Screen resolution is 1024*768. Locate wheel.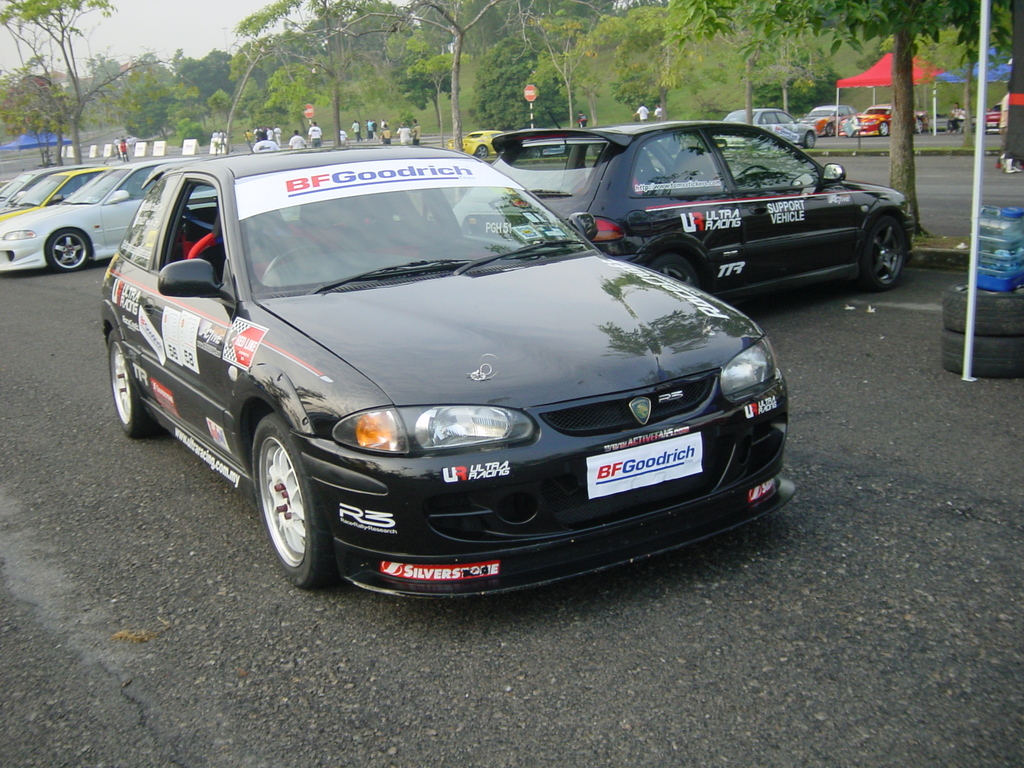
l=111, t=329, r=156, b=436.
